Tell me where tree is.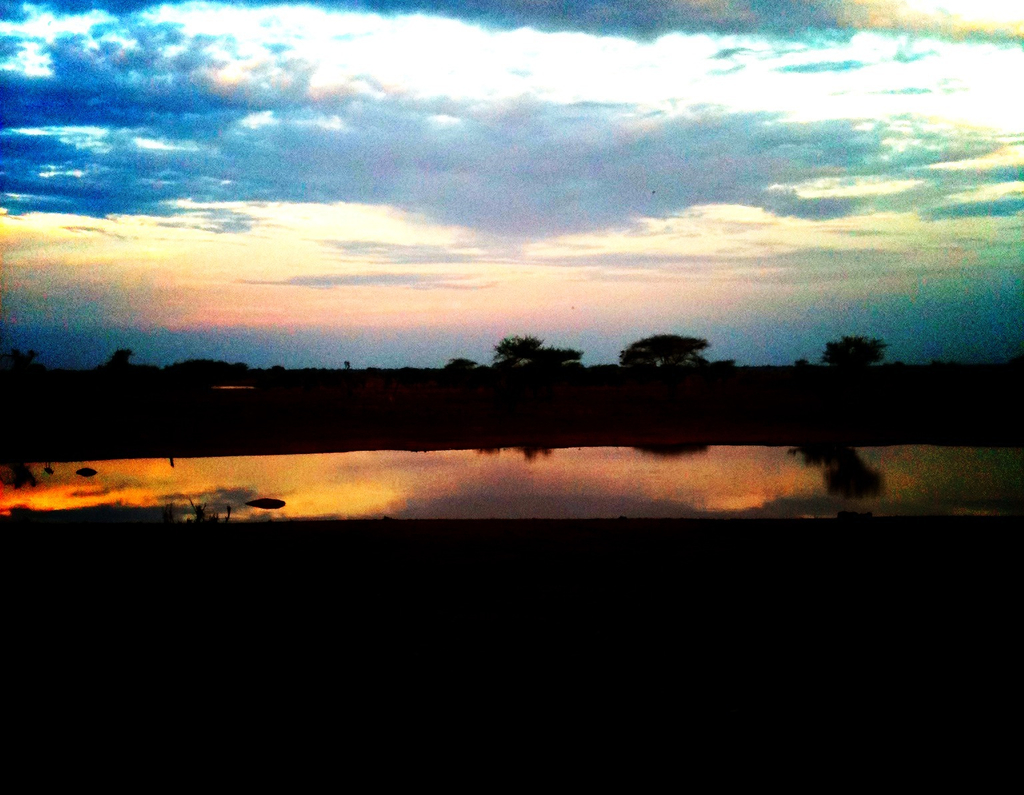
tree is at (809, 323, 928, 393).
